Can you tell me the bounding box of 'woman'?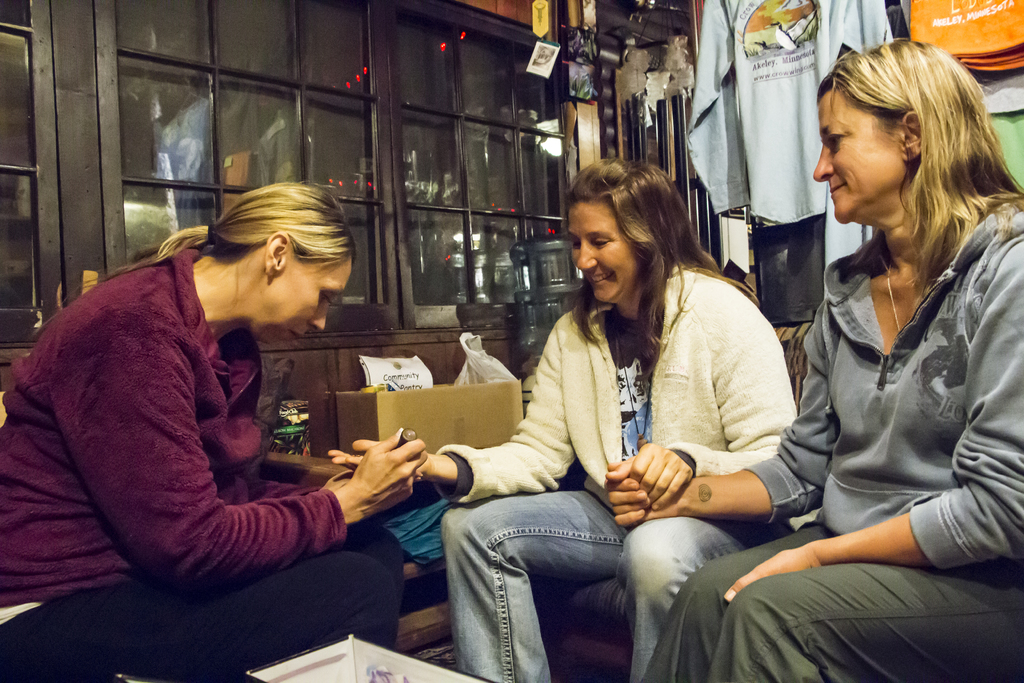
x1=24, y1=152, x2=401, y2=650.
